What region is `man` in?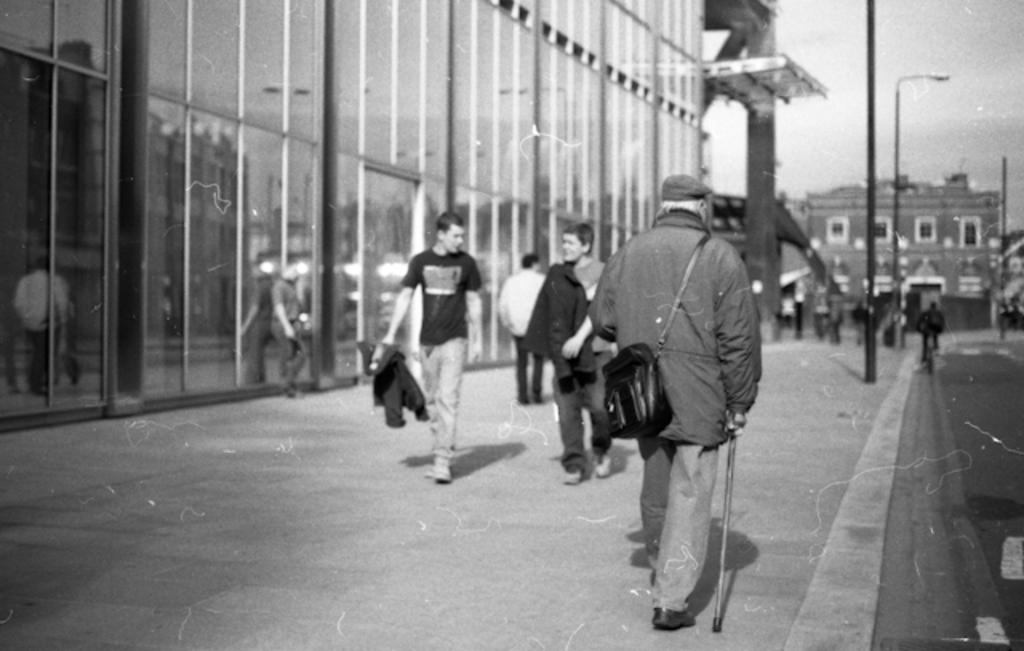
pyautogui.locateOnScreen(496, 251, 554, 405).
